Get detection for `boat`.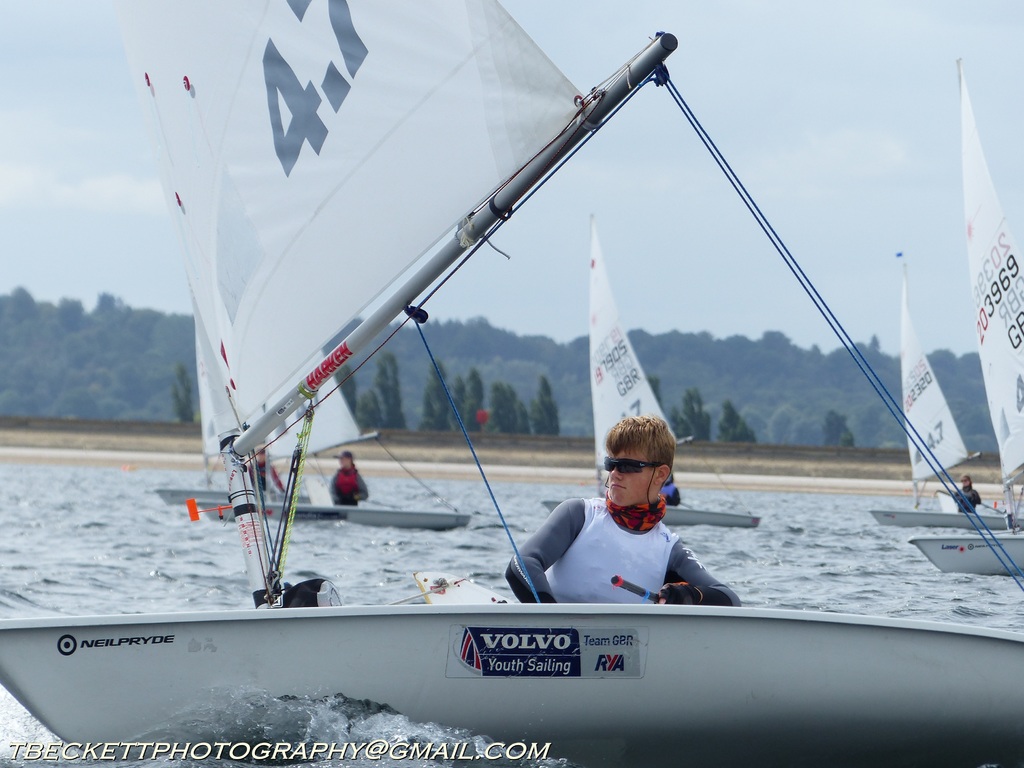
Detection: box(909, 53, 1023, 581).
